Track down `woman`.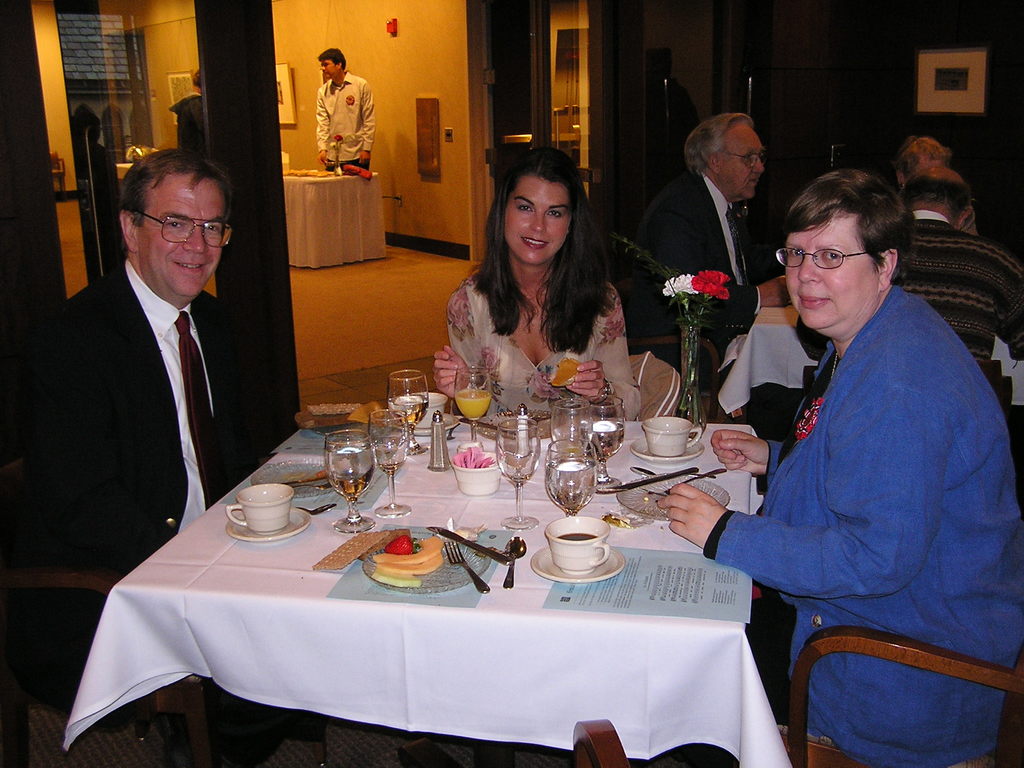
Tracked to <region>433, 152, 637, 427</region>.
